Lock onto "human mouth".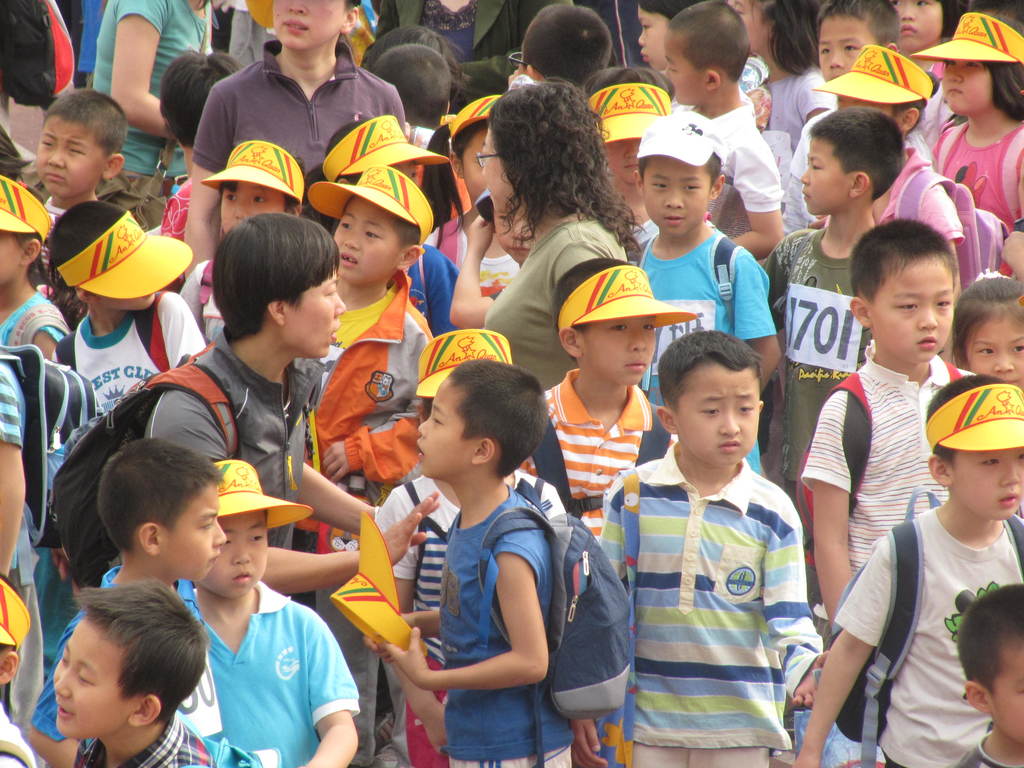
Locked: crop(901, 22, 916, 33).
